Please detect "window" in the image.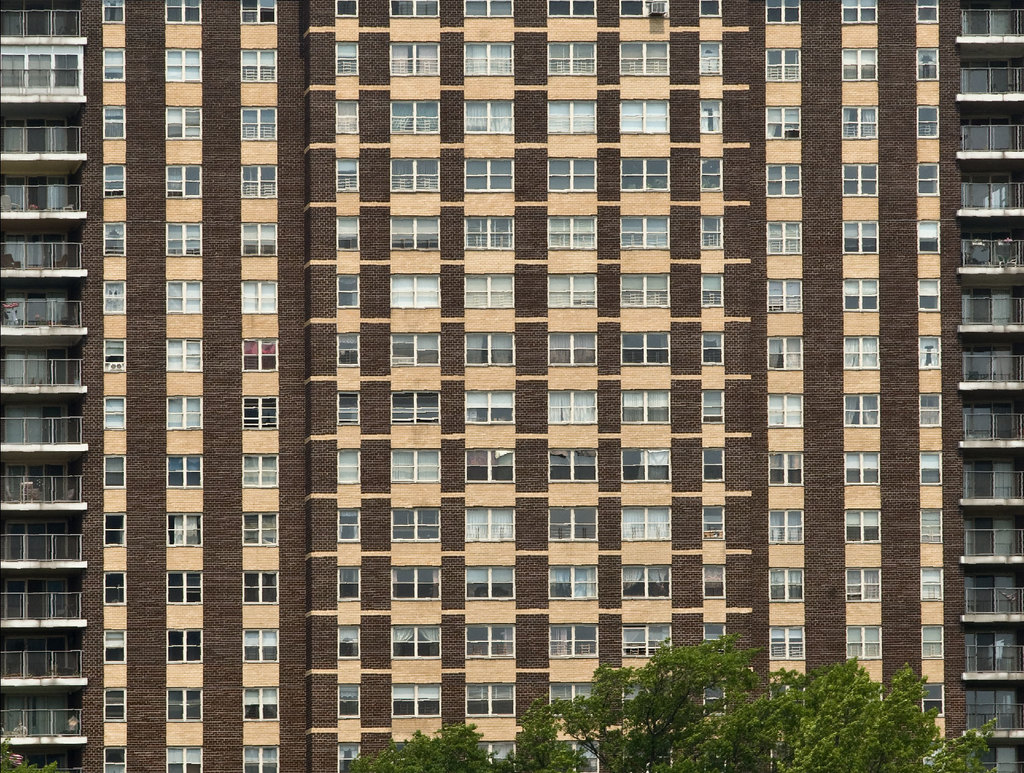
390:393:440:424.
